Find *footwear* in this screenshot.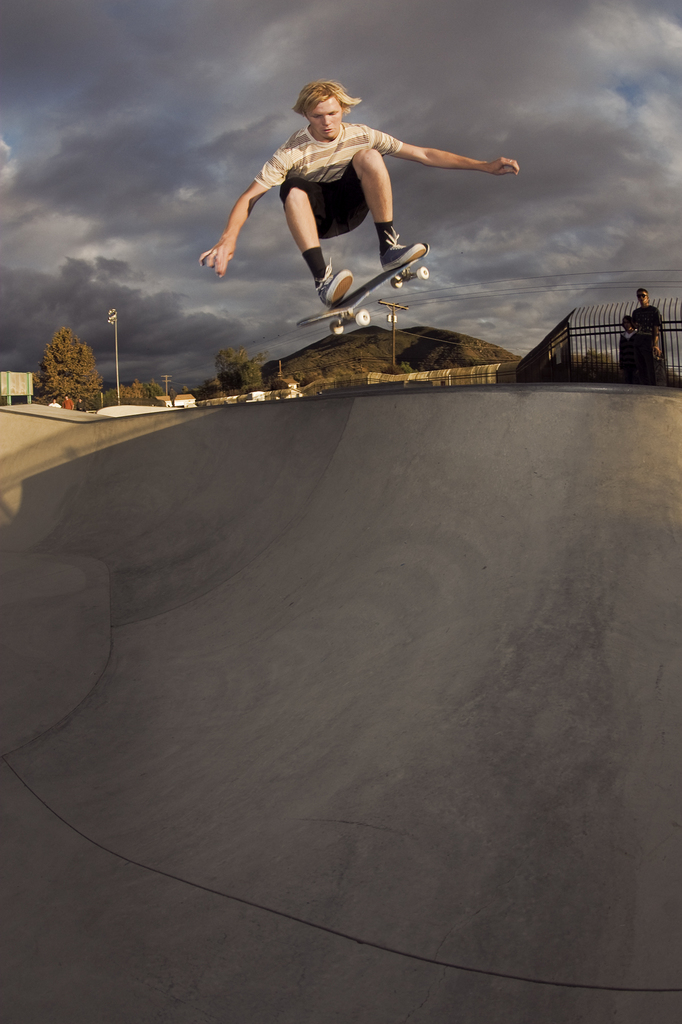
The bounding box for *footwear* is bbox=[380, 218, 438, 269].
